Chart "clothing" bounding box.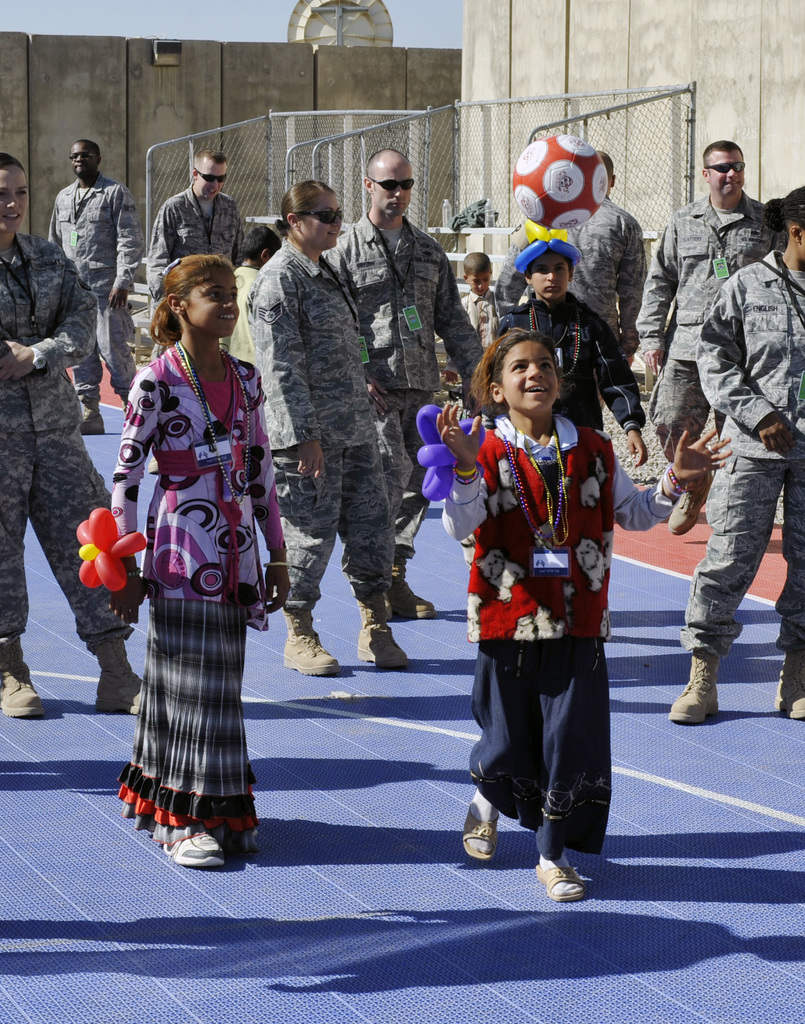
Charted: 639/194/765/488.
